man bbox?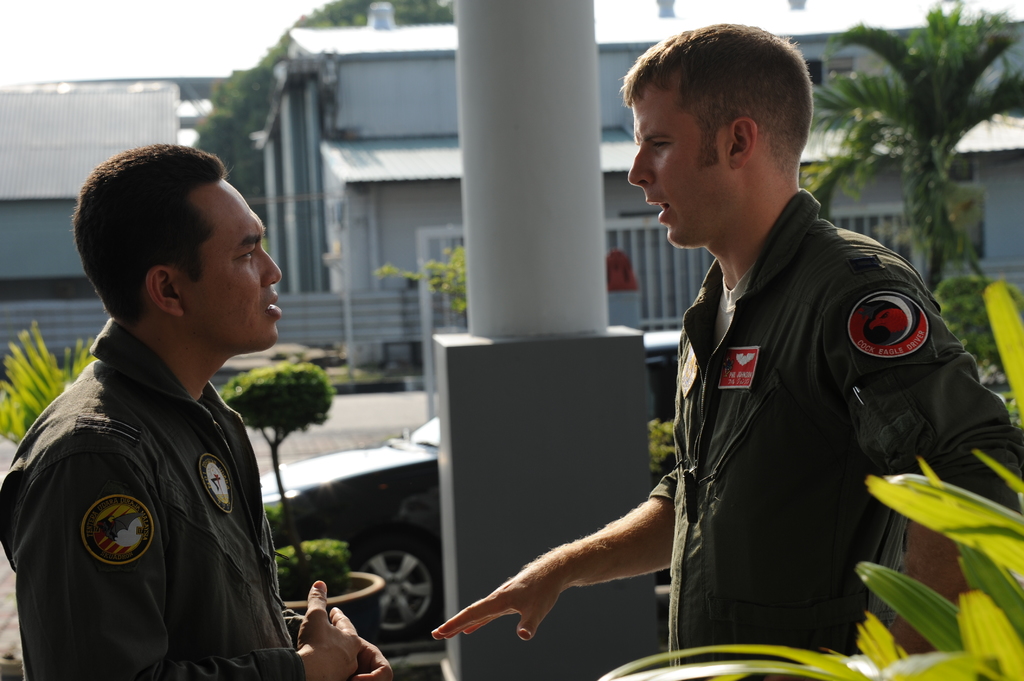
0 137 392 680
